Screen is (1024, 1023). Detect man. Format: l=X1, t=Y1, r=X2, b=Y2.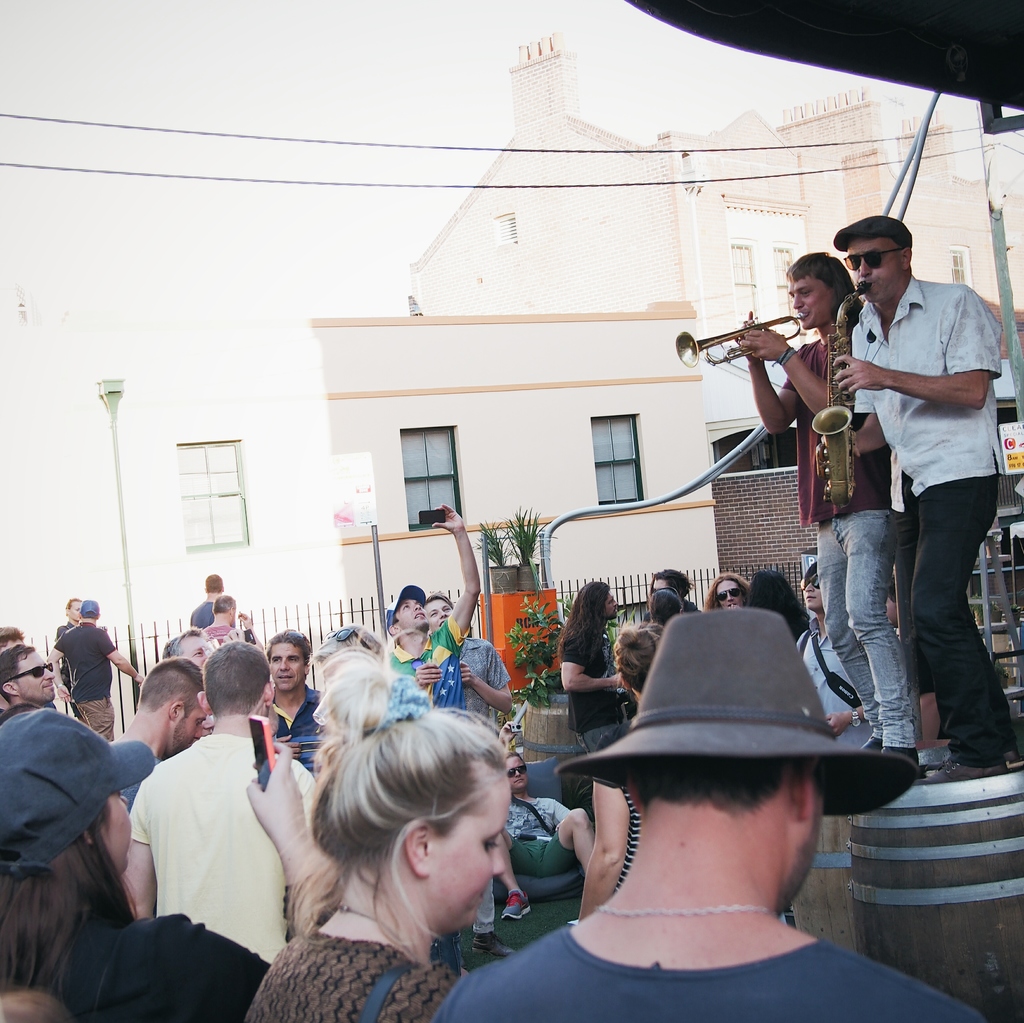
l=788, t=560, r=879, b=759.
